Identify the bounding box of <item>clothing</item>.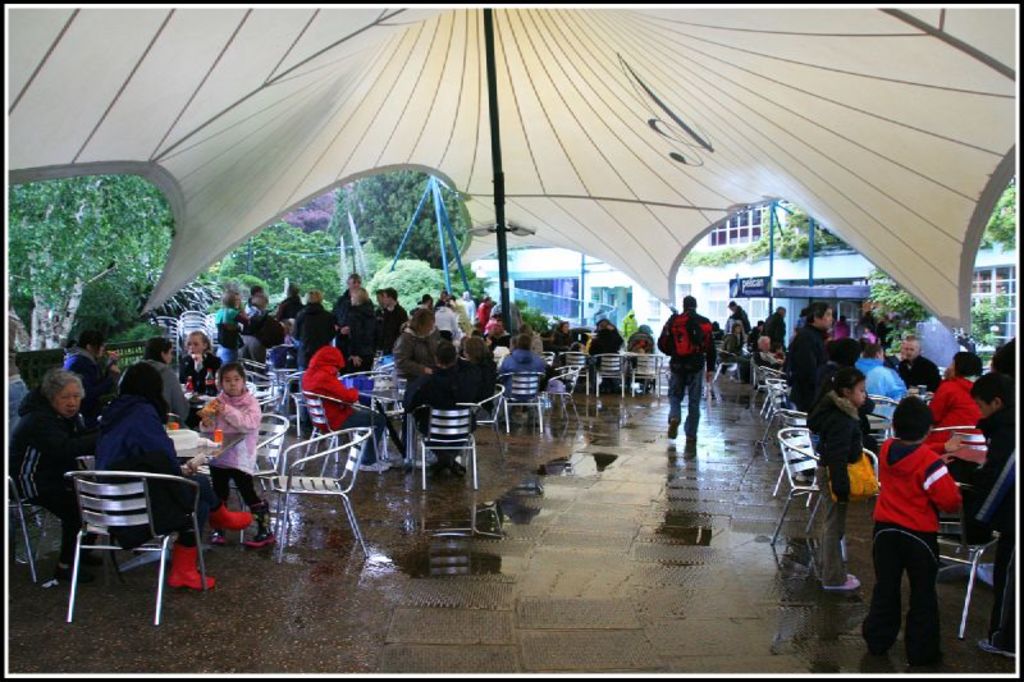
627, 324, 655, 356.
